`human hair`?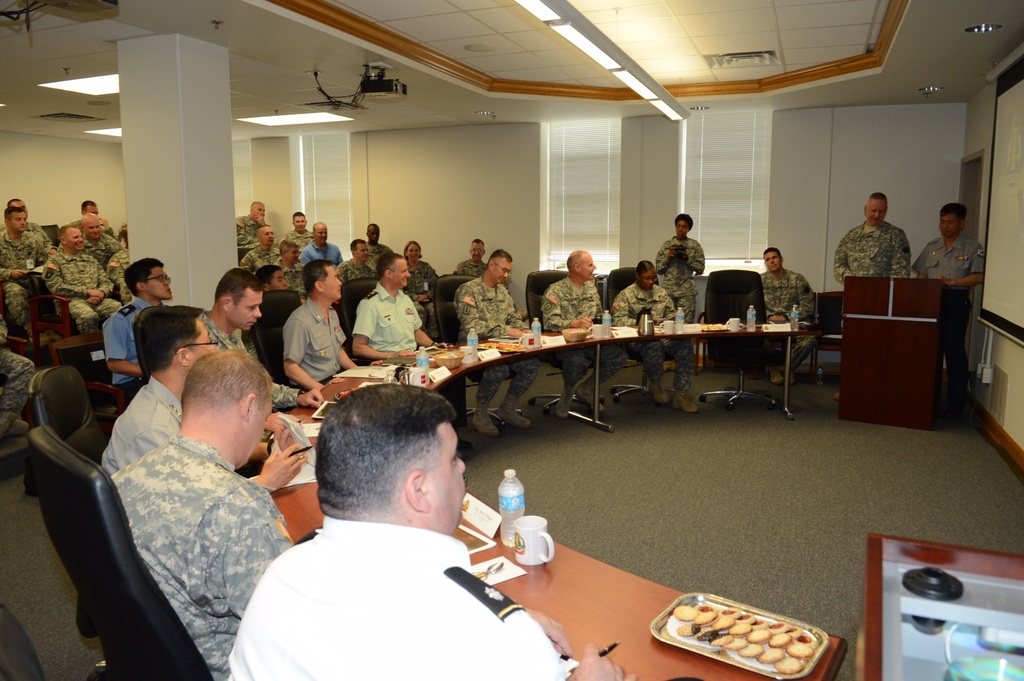
(left=867, top=192, right=888, bottom=203)
